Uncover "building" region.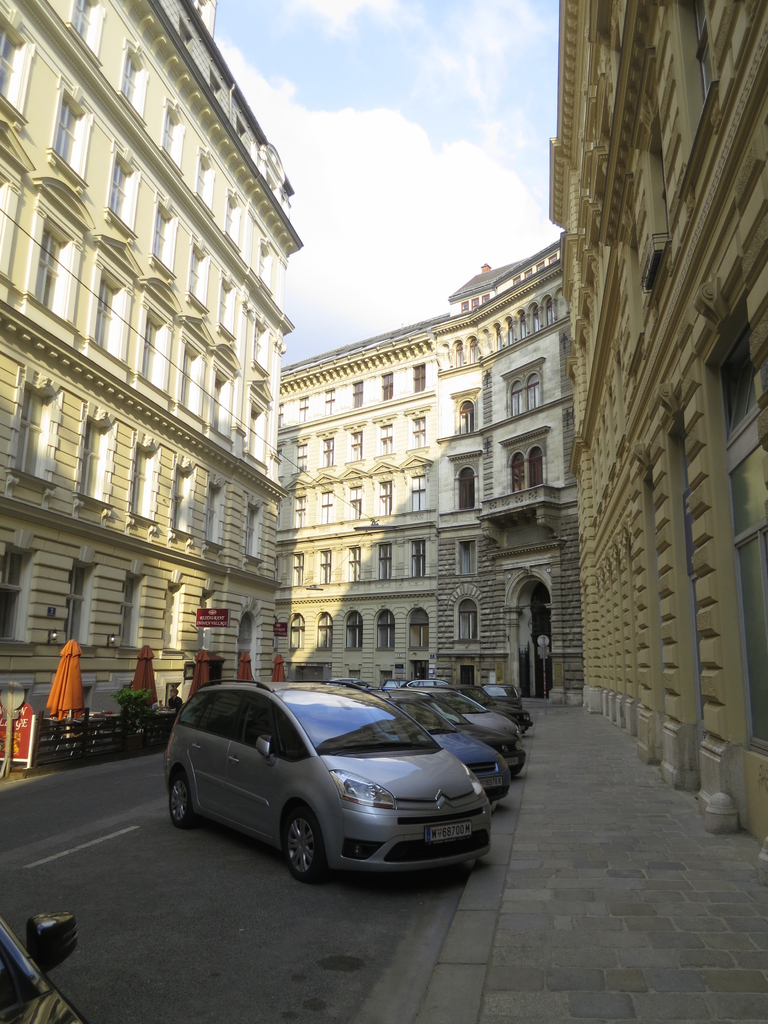
Uncovered: 0:0:767:851.
